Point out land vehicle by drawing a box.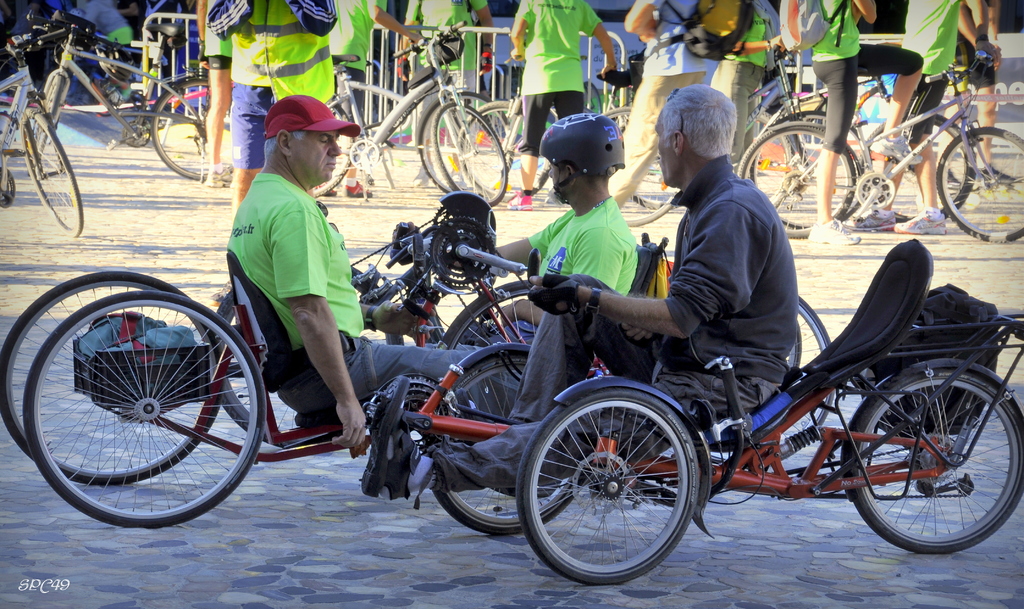
rect(0, 190, 801, 528).
